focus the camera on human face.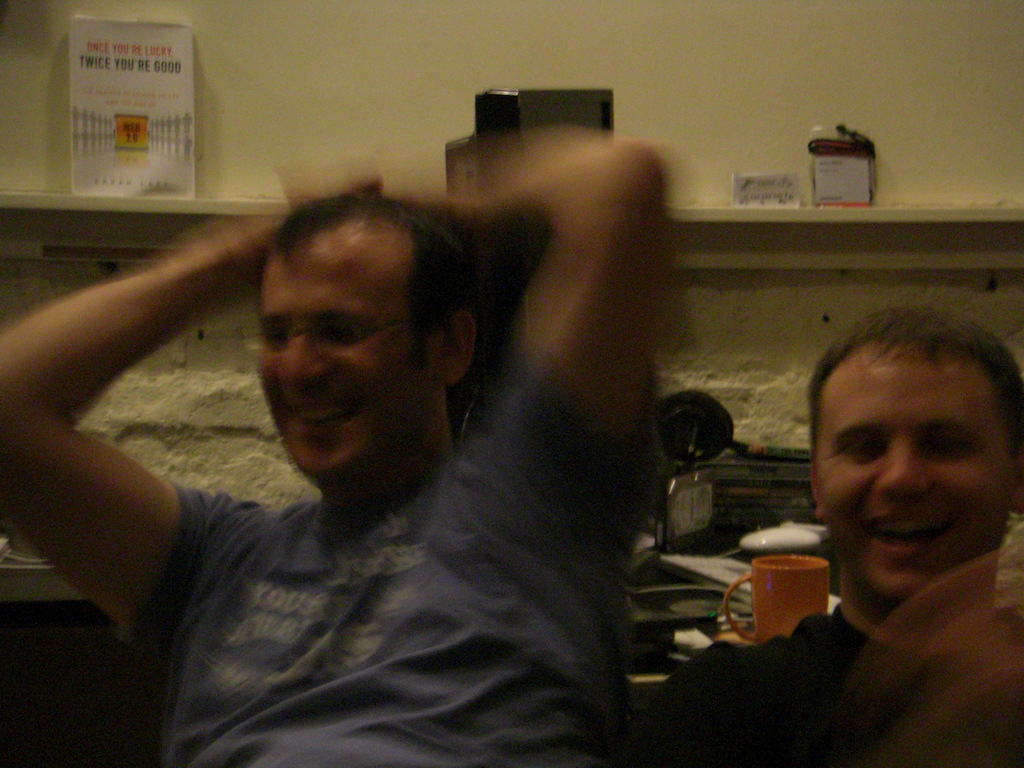
Focus region: <bbox>808, 355, 1014, 606</bbox>.
